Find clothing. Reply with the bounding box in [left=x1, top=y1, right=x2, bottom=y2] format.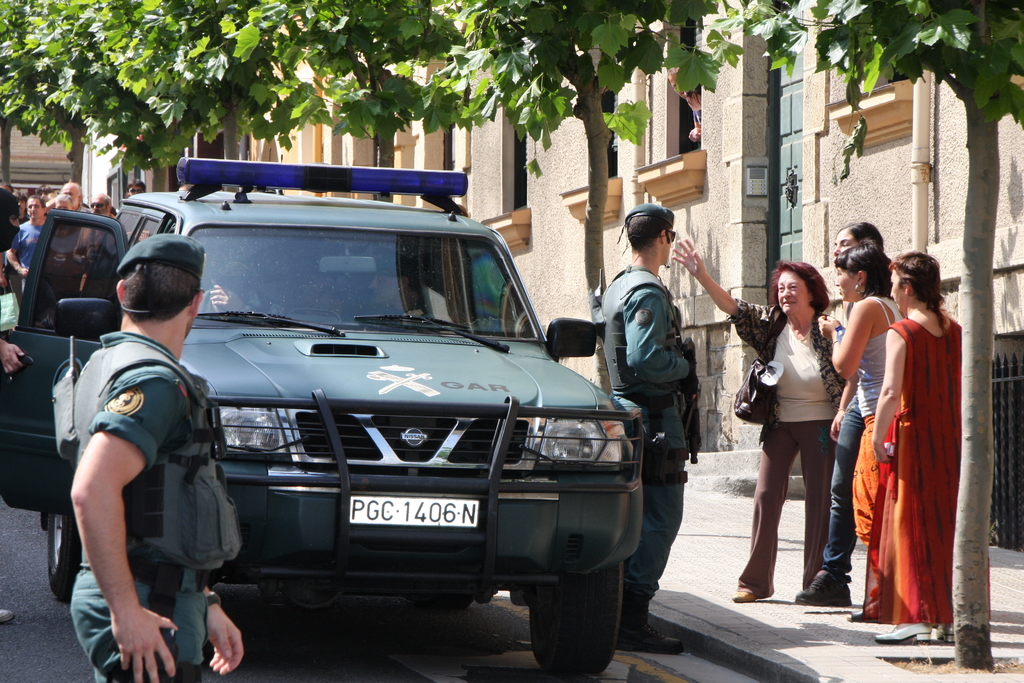
[left=845, top=279, right=911, bottom=552].
